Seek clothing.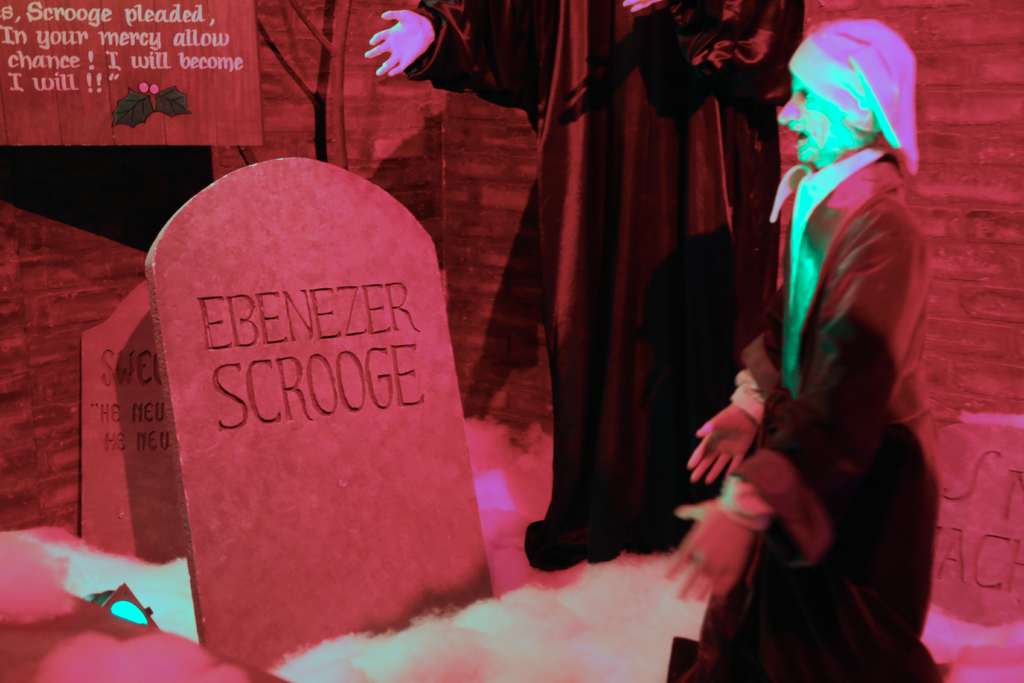
[x1=421, y1=0, x2=804, y2=561].
